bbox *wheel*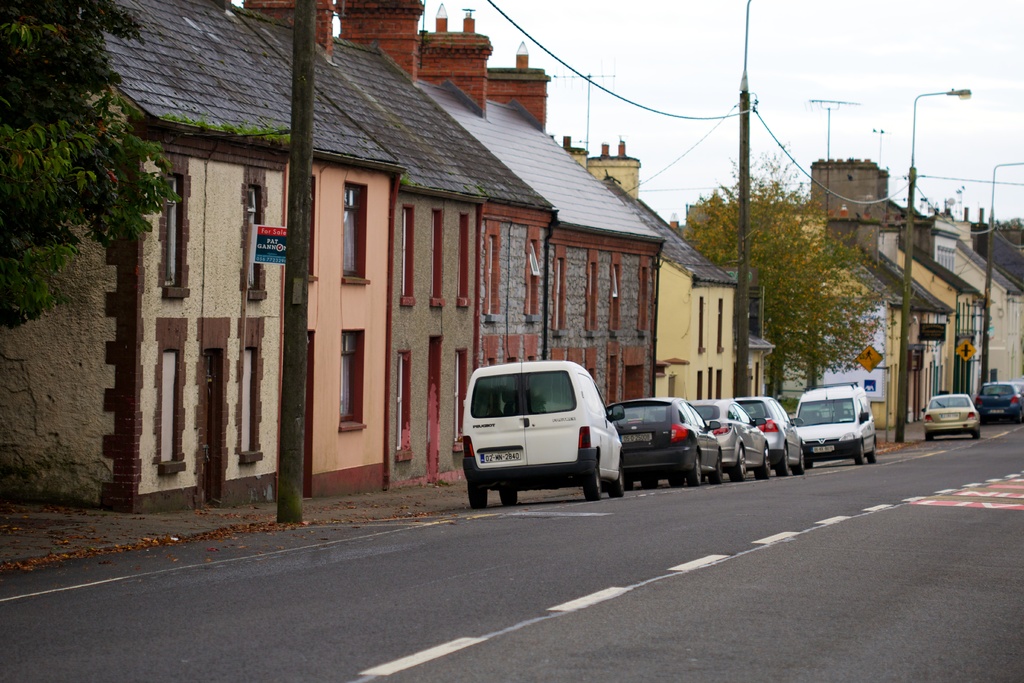
<bbox>684, 453, 700, 483</bbox>
